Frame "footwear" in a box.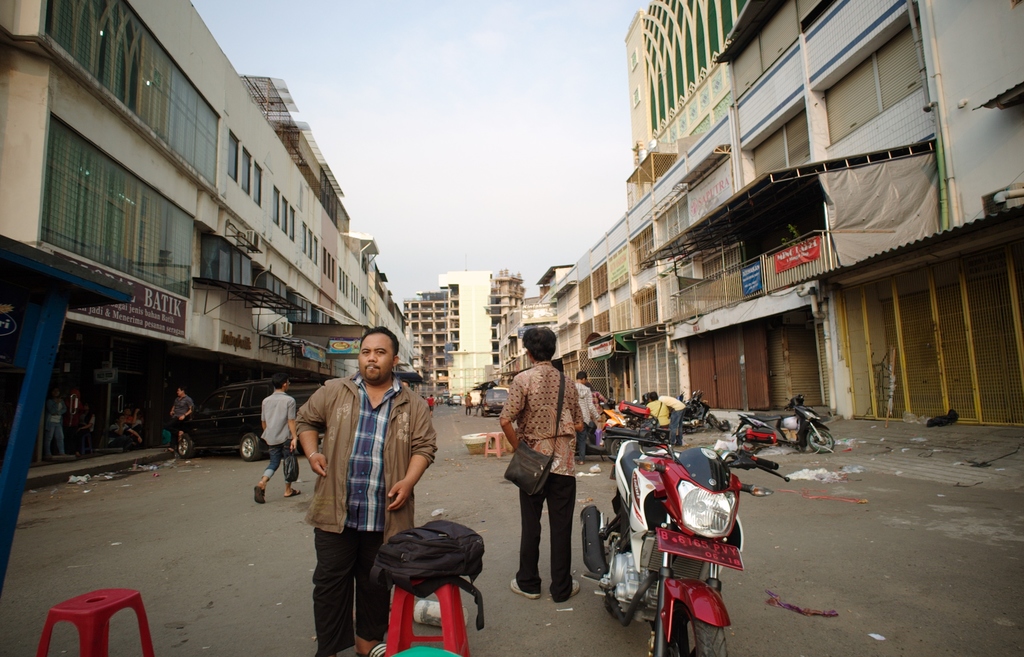
l=577, t=460, r=582, b=464.
